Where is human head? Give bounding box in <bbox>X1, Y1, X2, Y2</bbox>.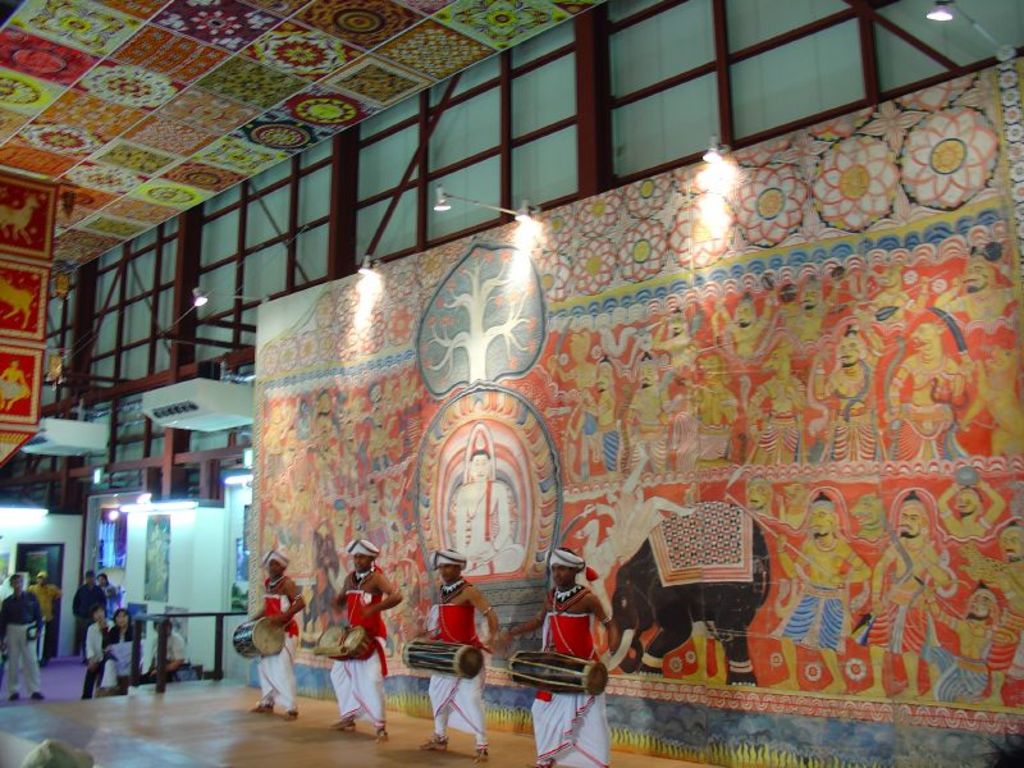
<bbox>965, 594, 991, 625</bbox>.
